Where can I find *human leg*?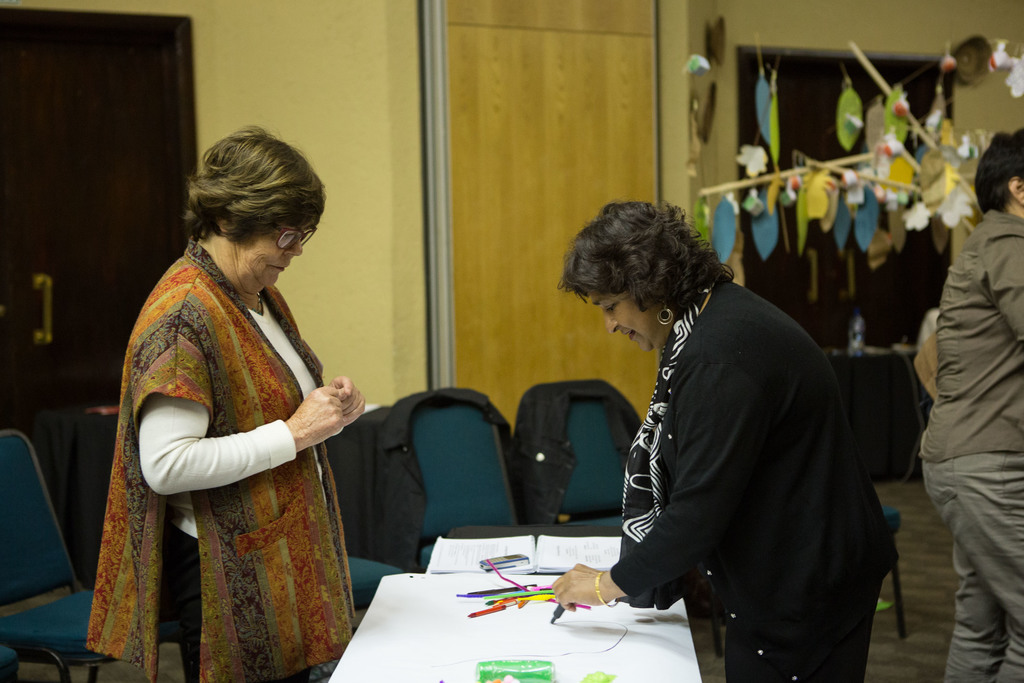
You can find it at 919/454/1023/682.
